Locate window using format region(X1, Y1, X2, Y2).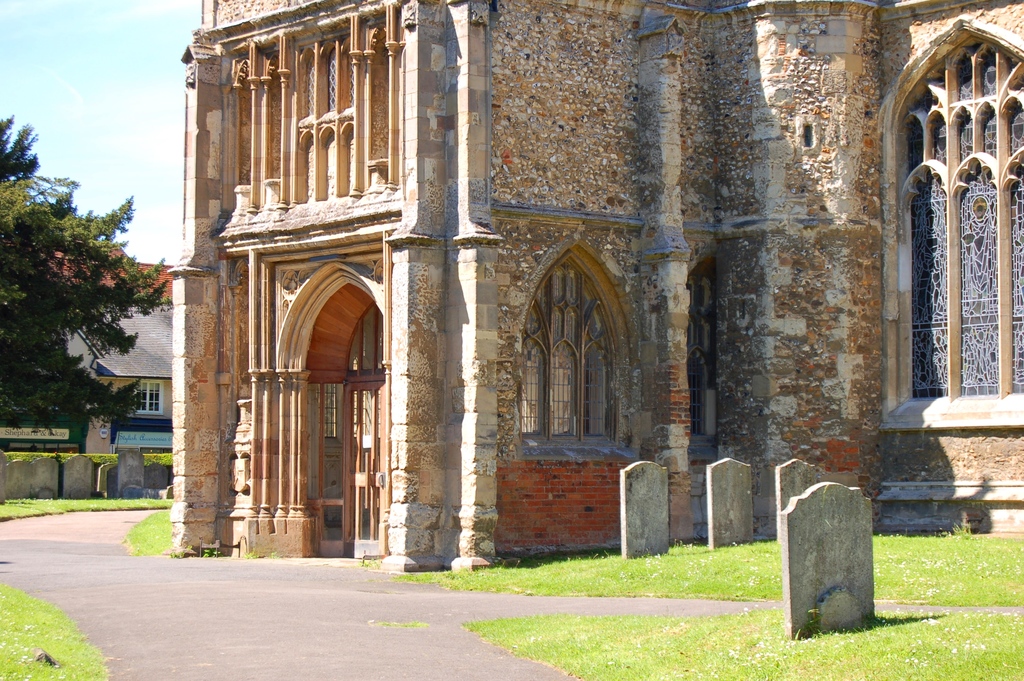
region(304, 381, 341, 534).
